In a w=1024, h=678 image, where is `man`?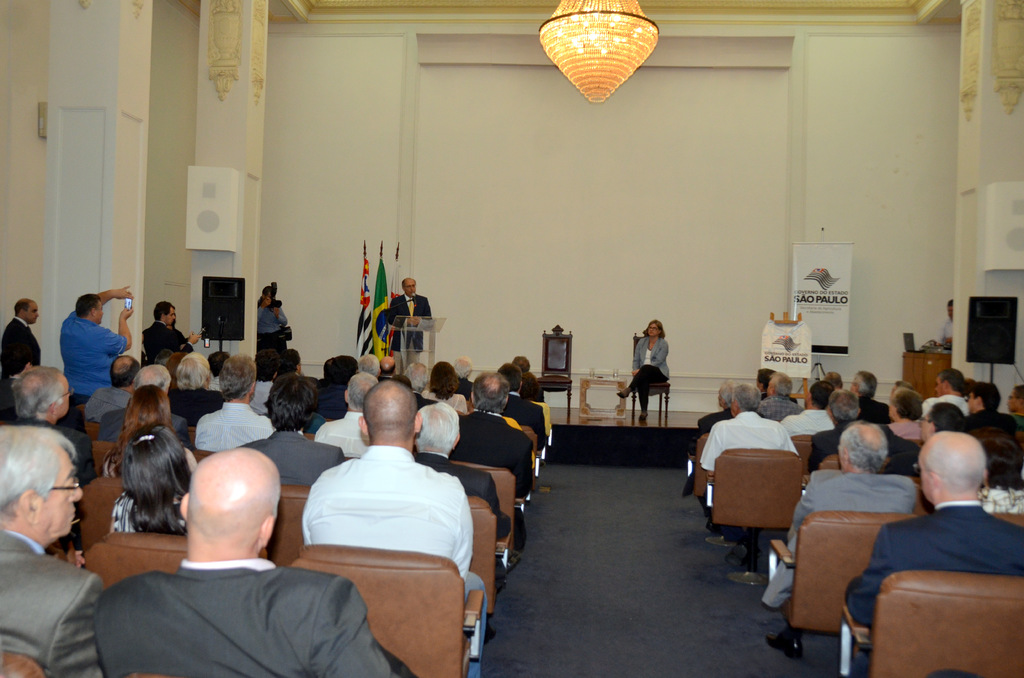
bbox=(961, 382, 1020, 433).
